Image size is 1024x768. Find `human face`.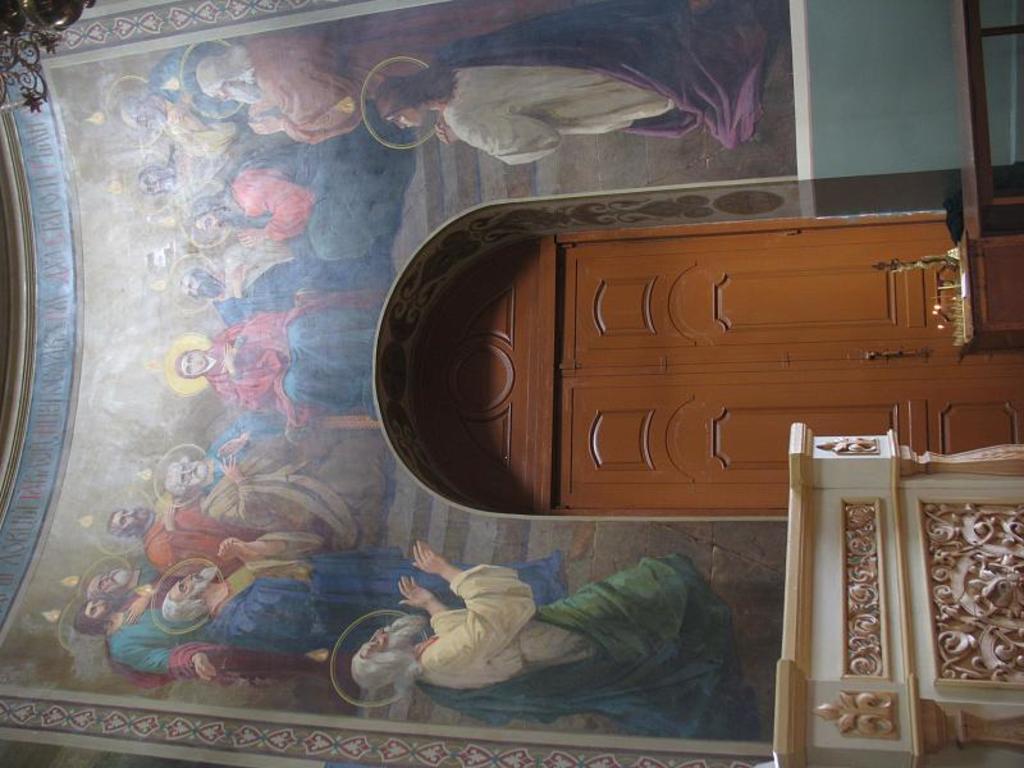
125:110:166:140.
